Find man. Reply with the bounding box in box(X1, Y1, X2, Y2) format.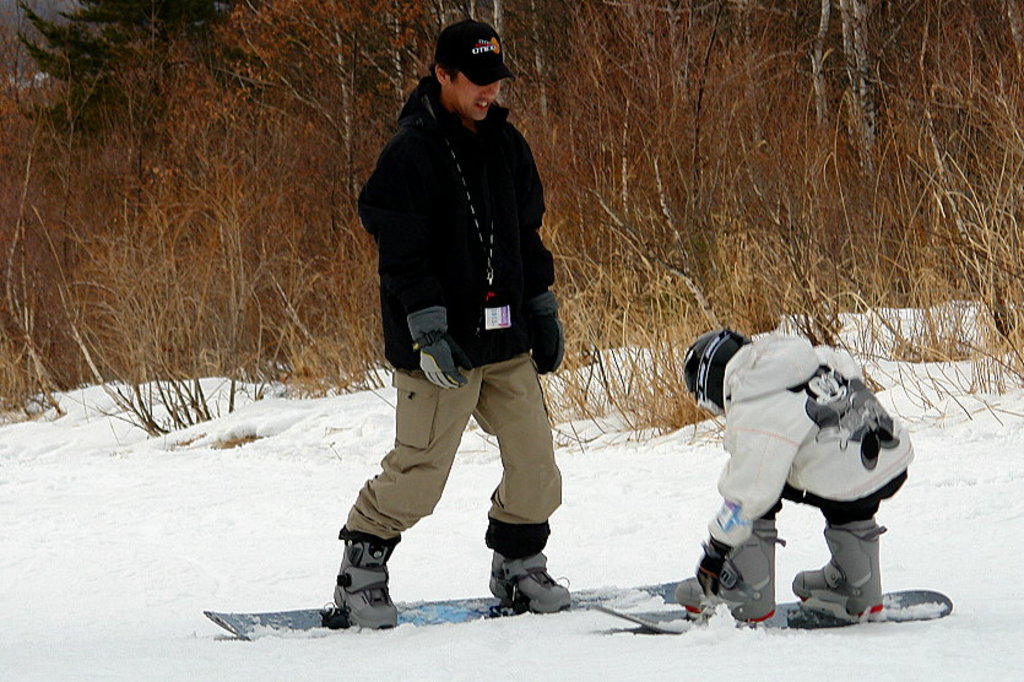
box(673, 329, 912, 621).
